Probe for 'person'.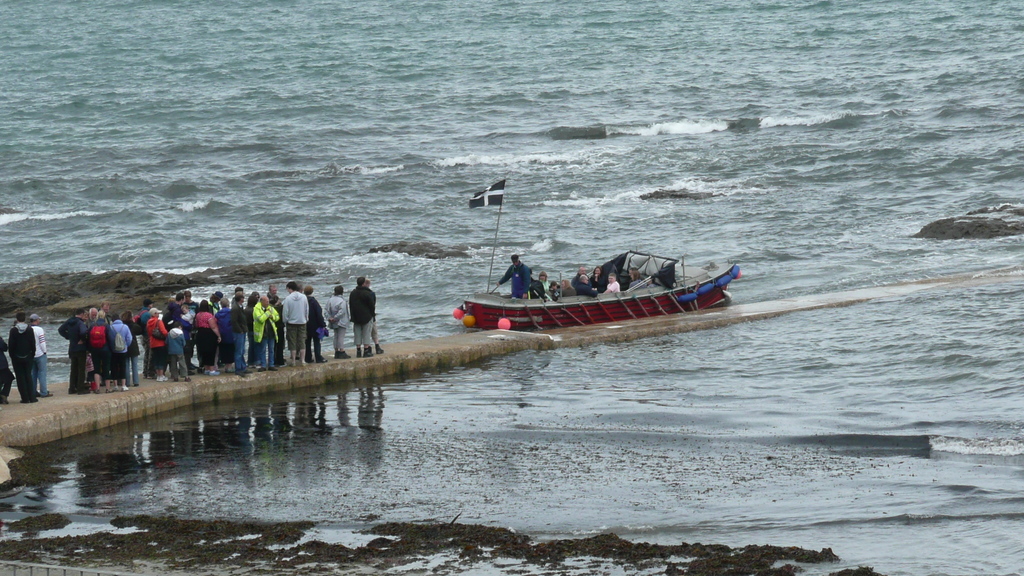
Probe result: bbox(8, 312, 34, 404).
